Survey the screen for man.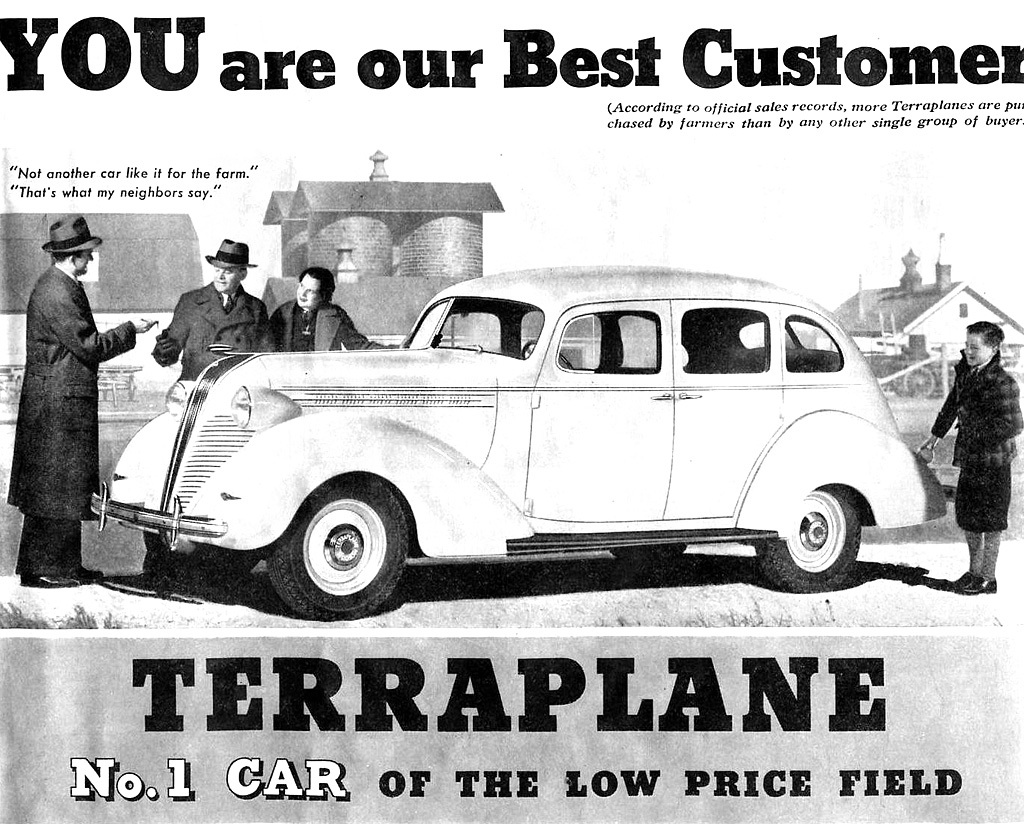
Survey found: Rect(145, 232, 278, 379).
